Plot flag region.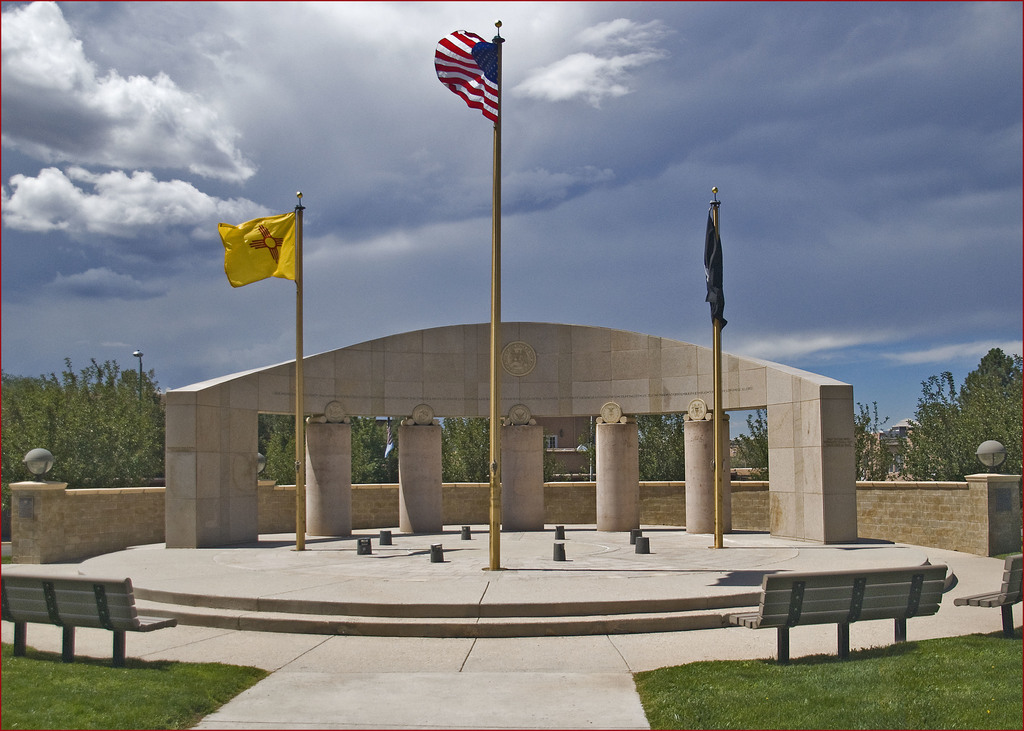
Plotted at (694, 213, 727, 331).
